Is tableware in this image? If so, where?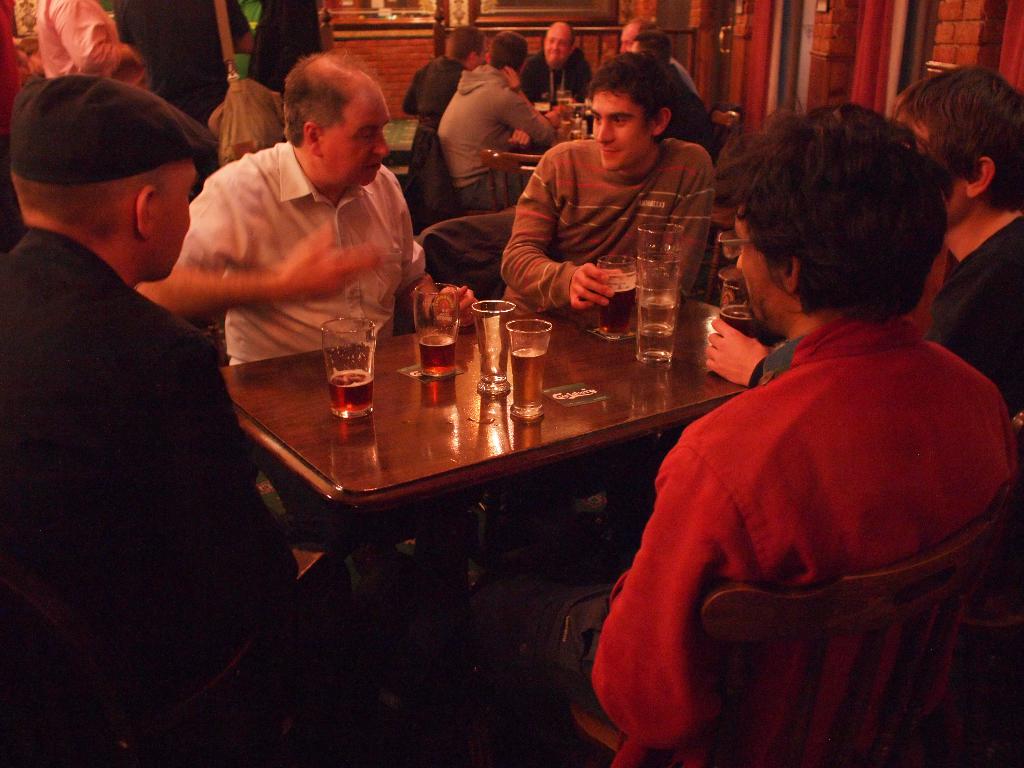
Yes, at (323, 315, 376, 424).
